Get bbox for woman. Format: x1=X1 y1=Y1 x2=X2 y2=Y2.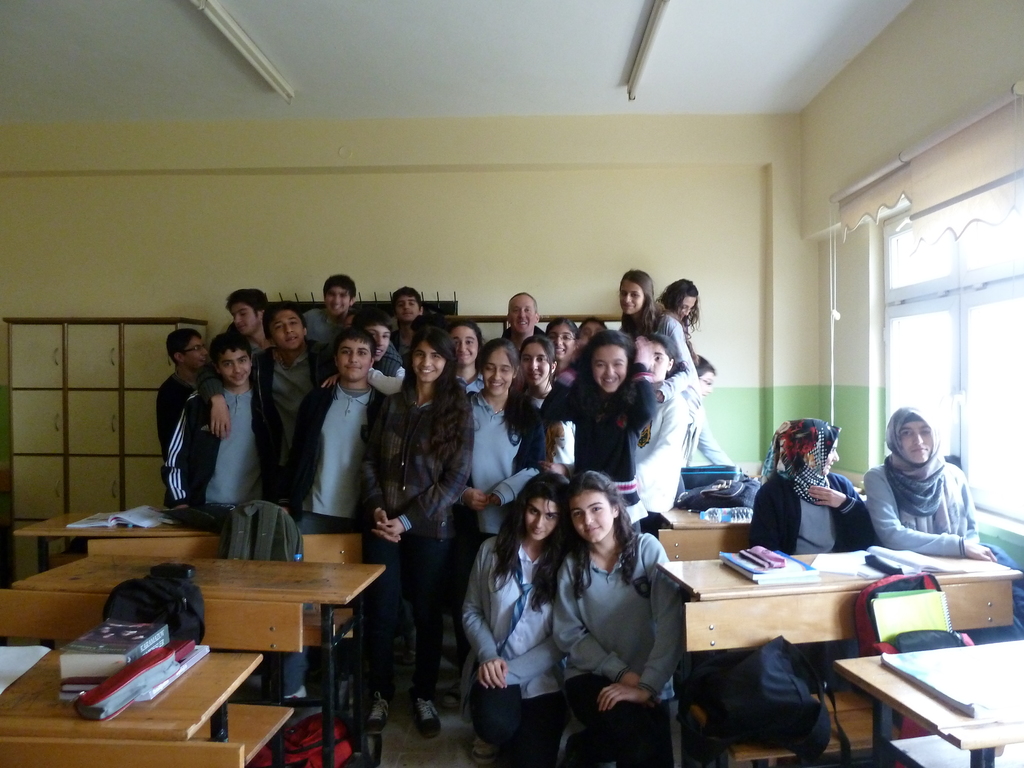
x1=749 y1=417 x2=879 y2=690.
